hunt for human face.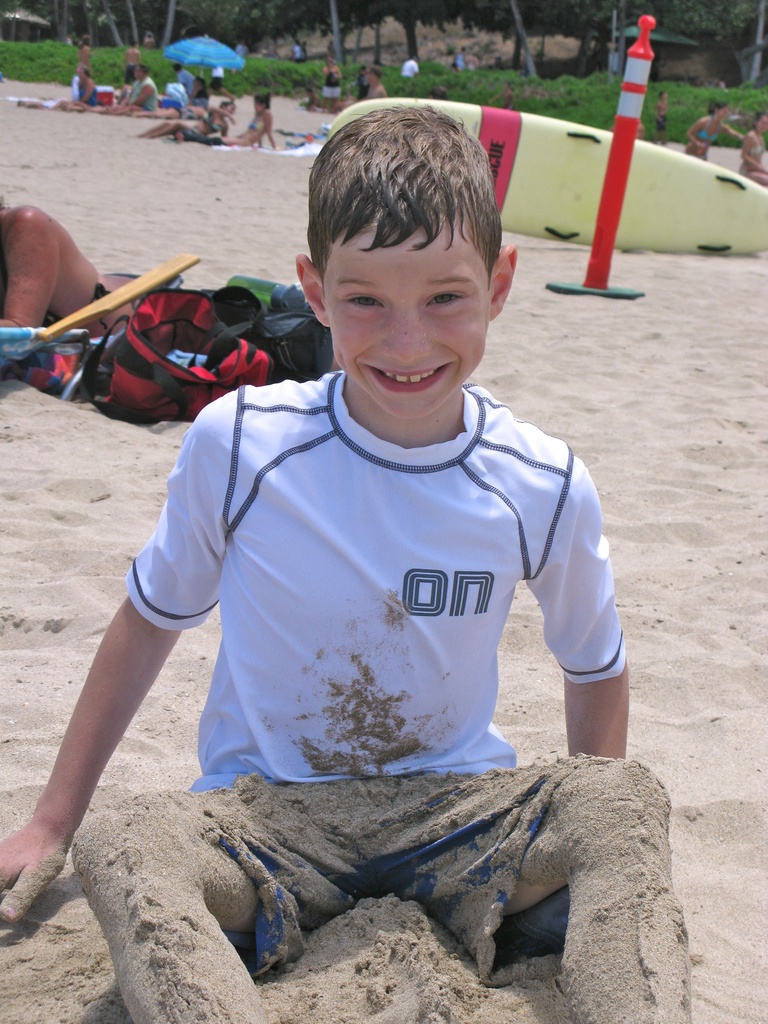
Hunted down at [left=320, top=228, right=494, bottom=429].
